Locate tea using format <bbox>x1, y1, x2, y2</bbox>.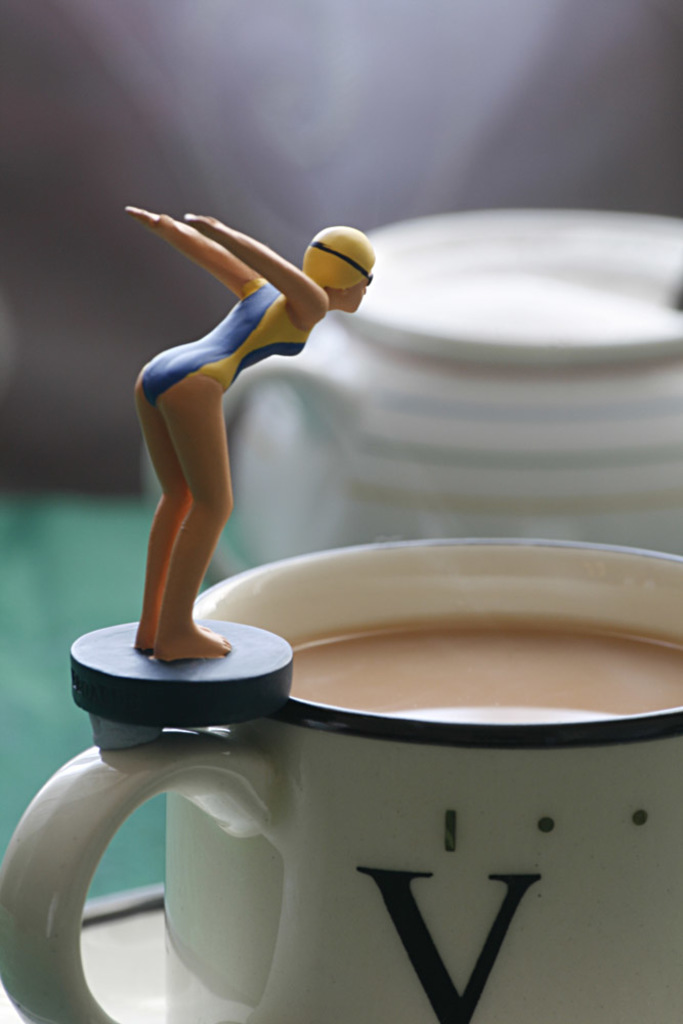
<bbox>268, 629, 682, 730</bbox>.
